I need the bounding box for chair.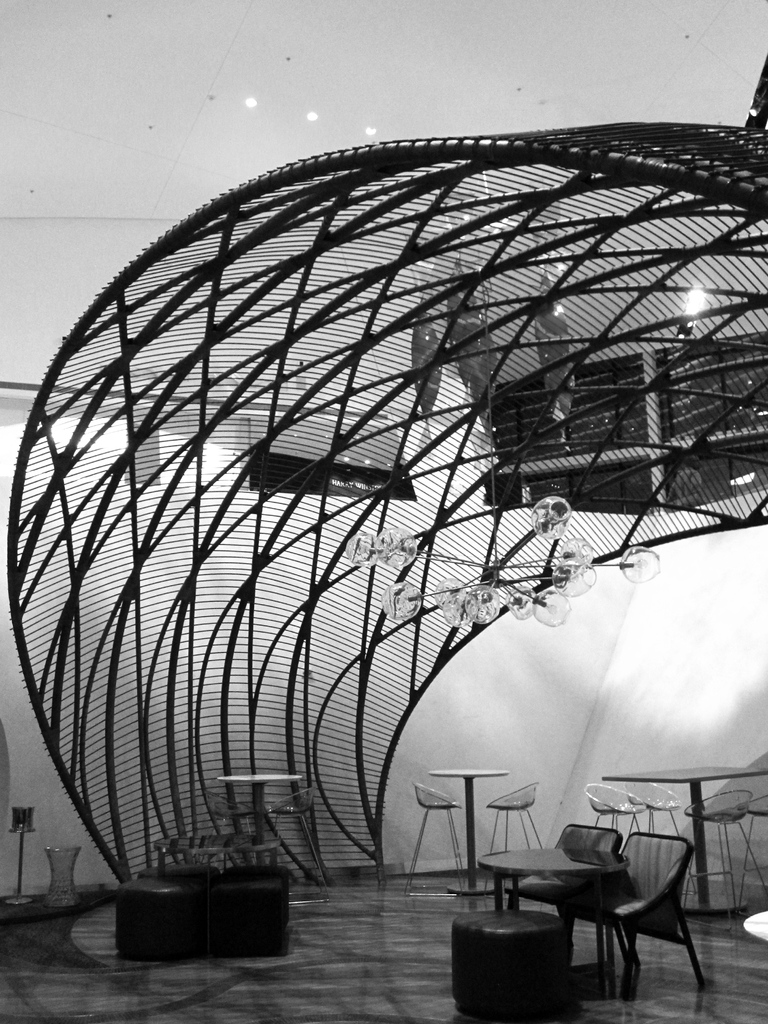
Here it is: box(557, 829, 717, 996).
